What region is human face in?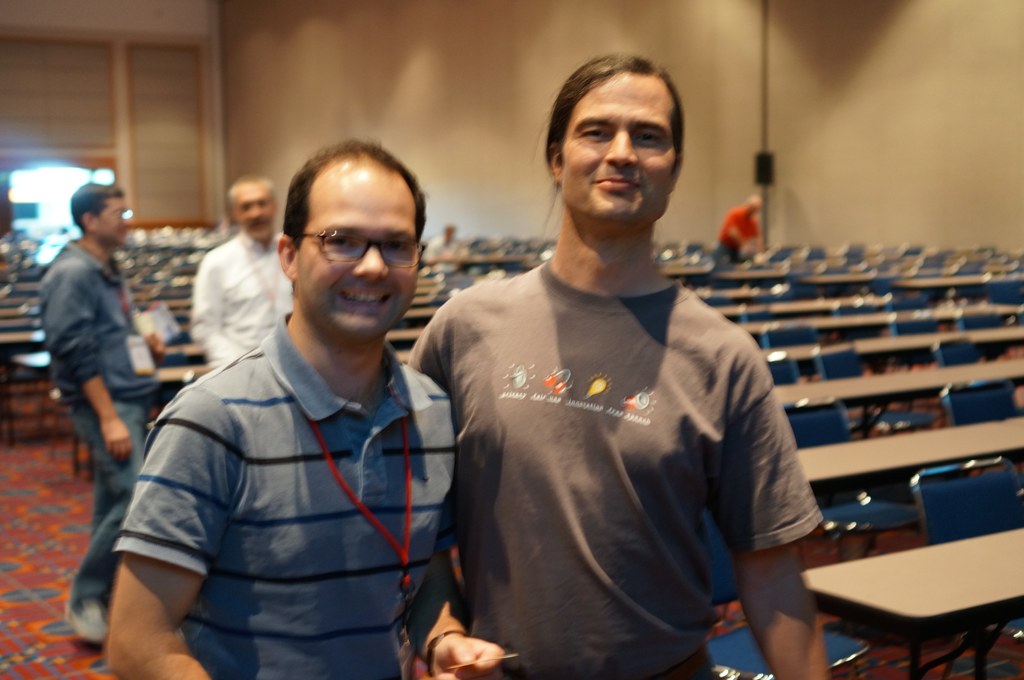
{"left": 299, "top": 168, "right": 419, "bottom": 350}.
